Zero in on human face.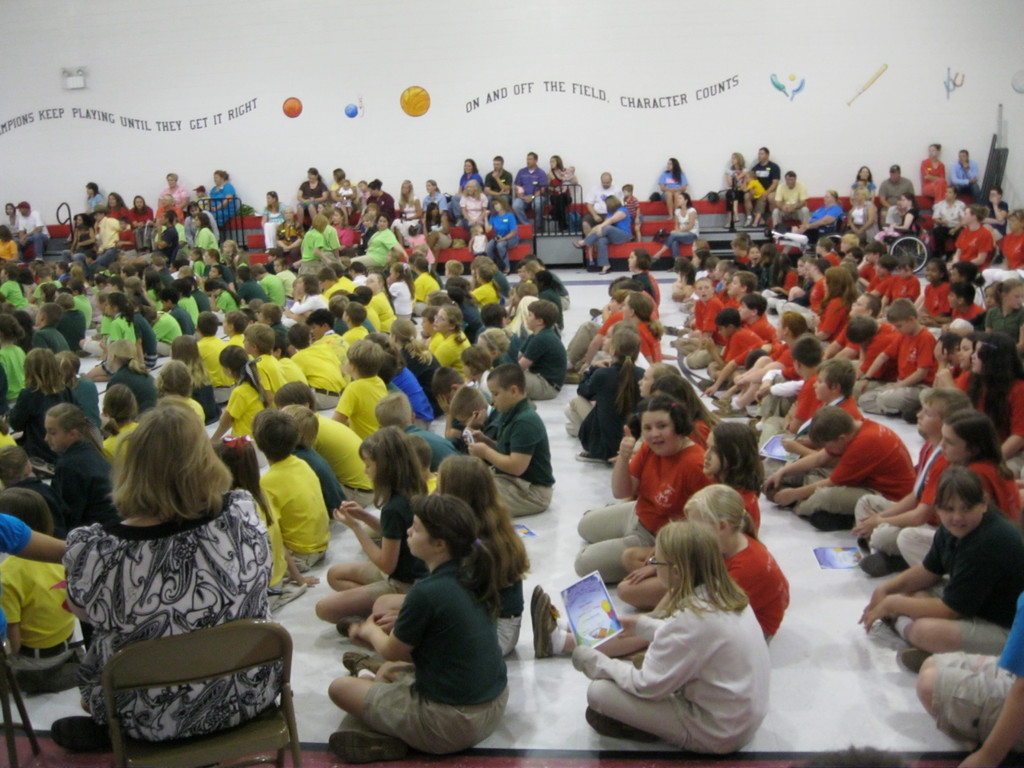
Zeroed in: bbox=(759, 150, 771, 166).
